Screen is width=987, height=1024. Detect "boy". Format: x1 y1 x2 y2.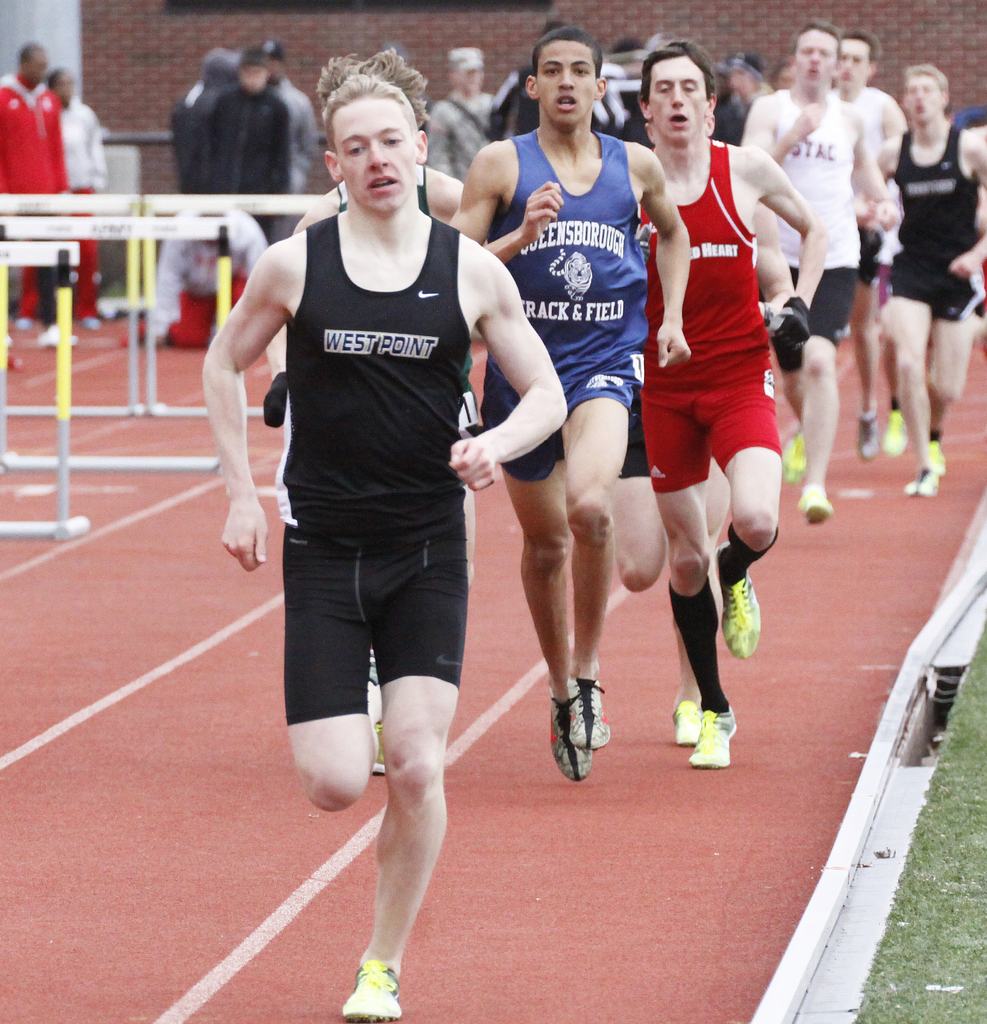
631 42 824 762.
